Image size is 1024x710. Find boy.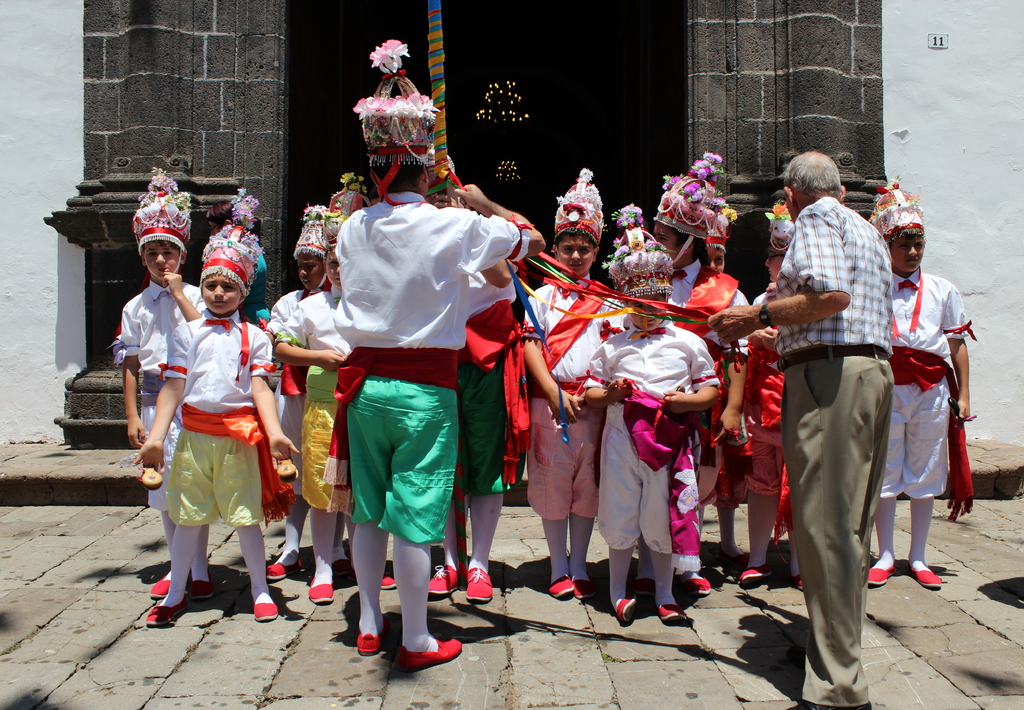
pyautogui.locateOnScreen(633, 152, 753, 598).
